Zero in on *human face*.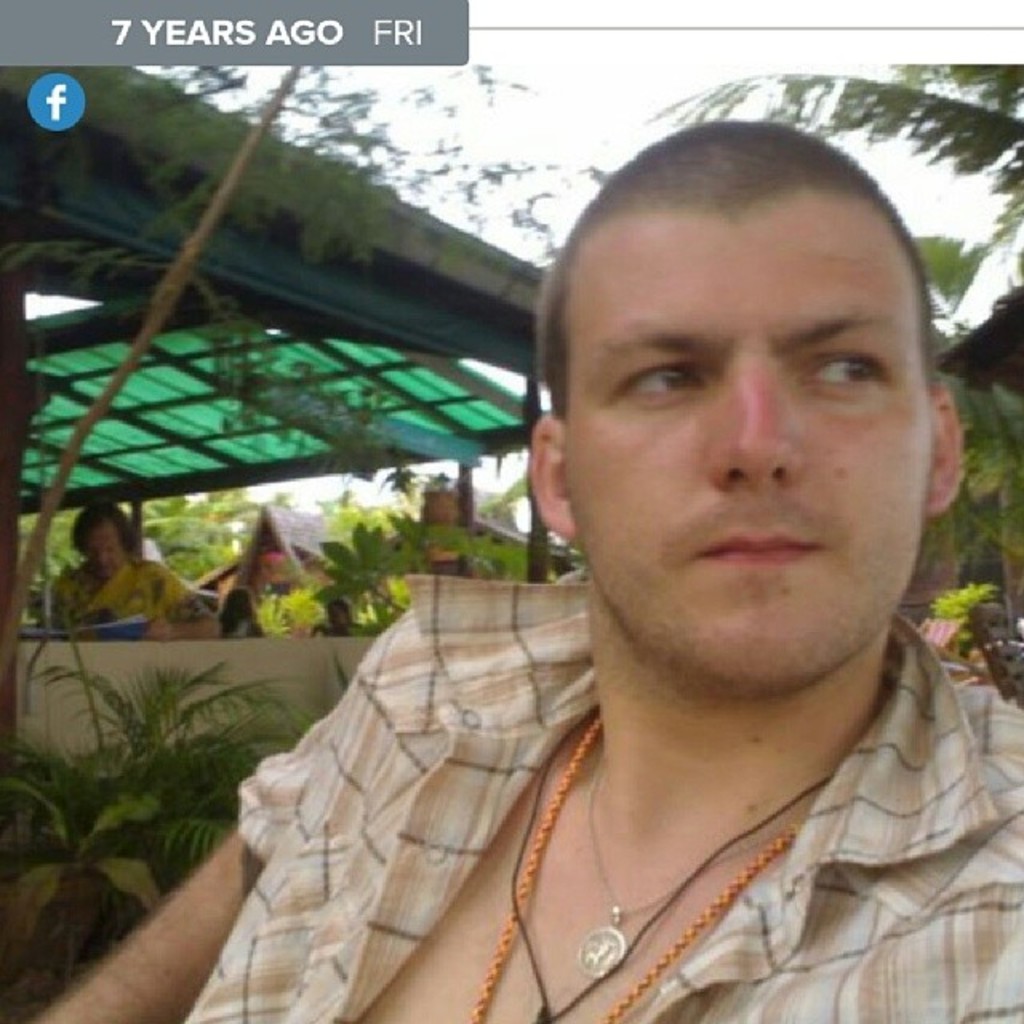
Zeroed in: [x1=83, y1=523, x2=125, y2=578].
